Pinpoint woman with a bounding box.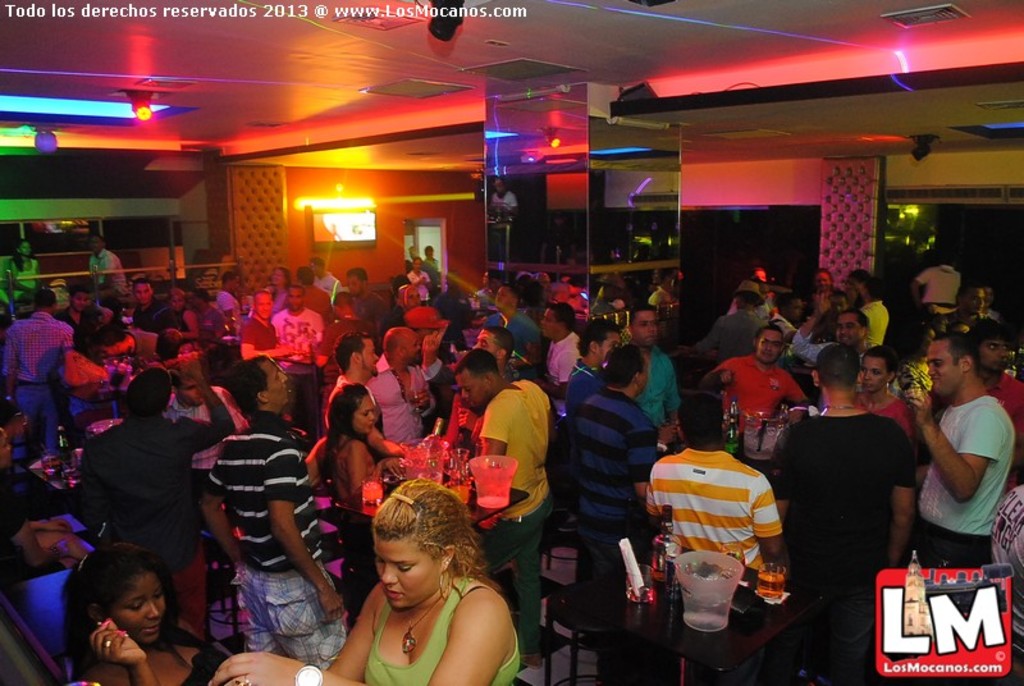
751,264,768,299.
